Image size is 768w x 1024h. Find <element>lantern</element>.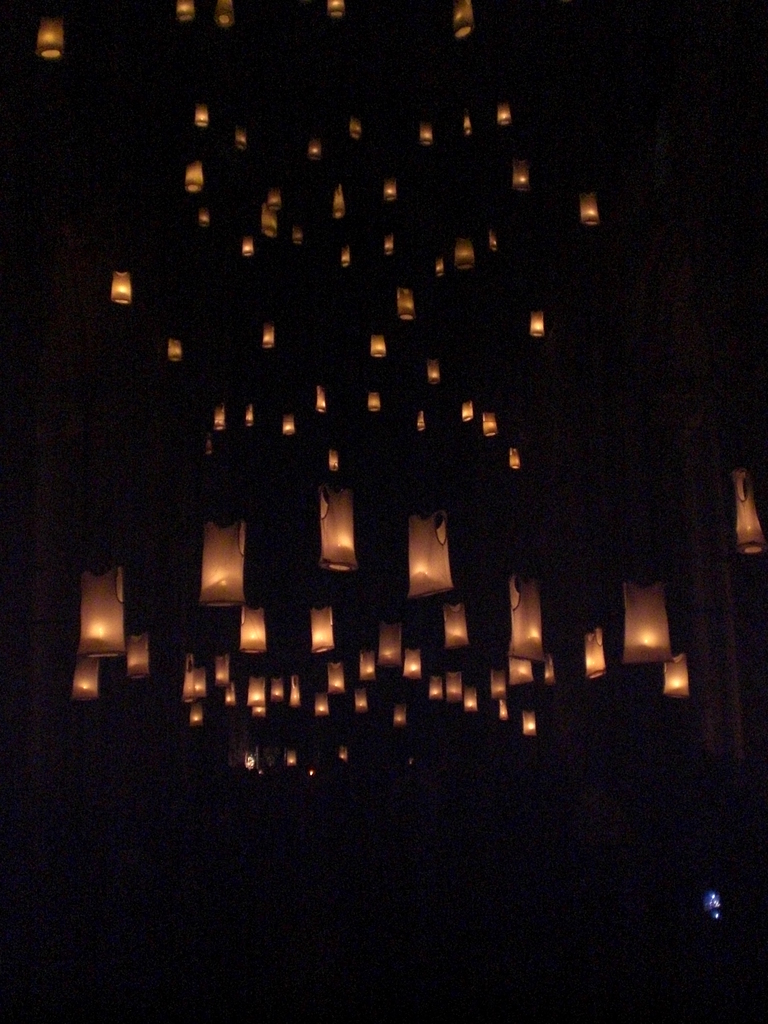
locate(70, 659, 92, 699).
